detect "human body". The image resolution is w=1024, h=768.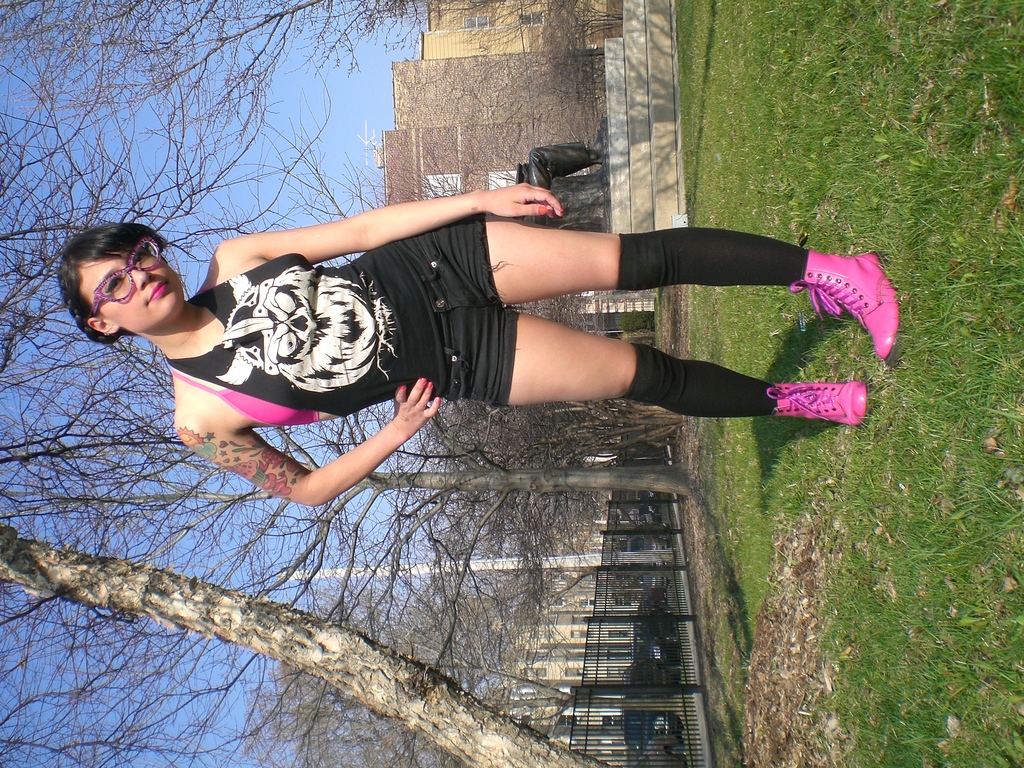
box=[58, 183, 903, 504].
